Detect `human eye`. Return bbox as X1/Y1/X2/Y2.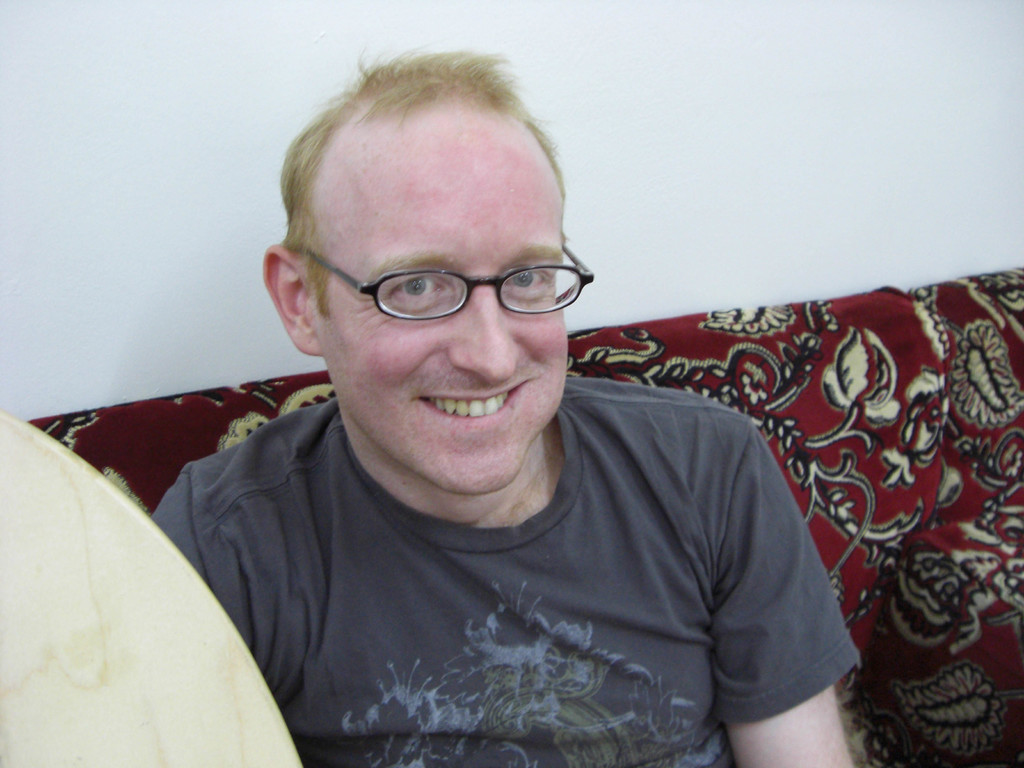
499/260/558/303.
